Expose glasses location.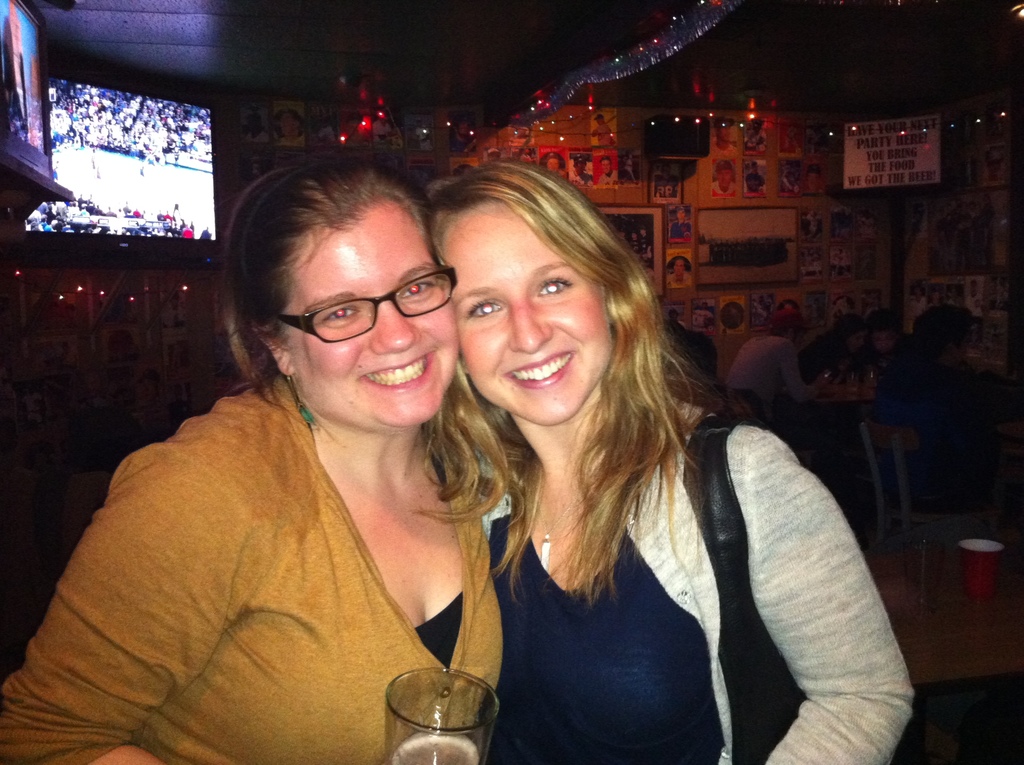
Exposed at <box>251,273,459,350</box>.
